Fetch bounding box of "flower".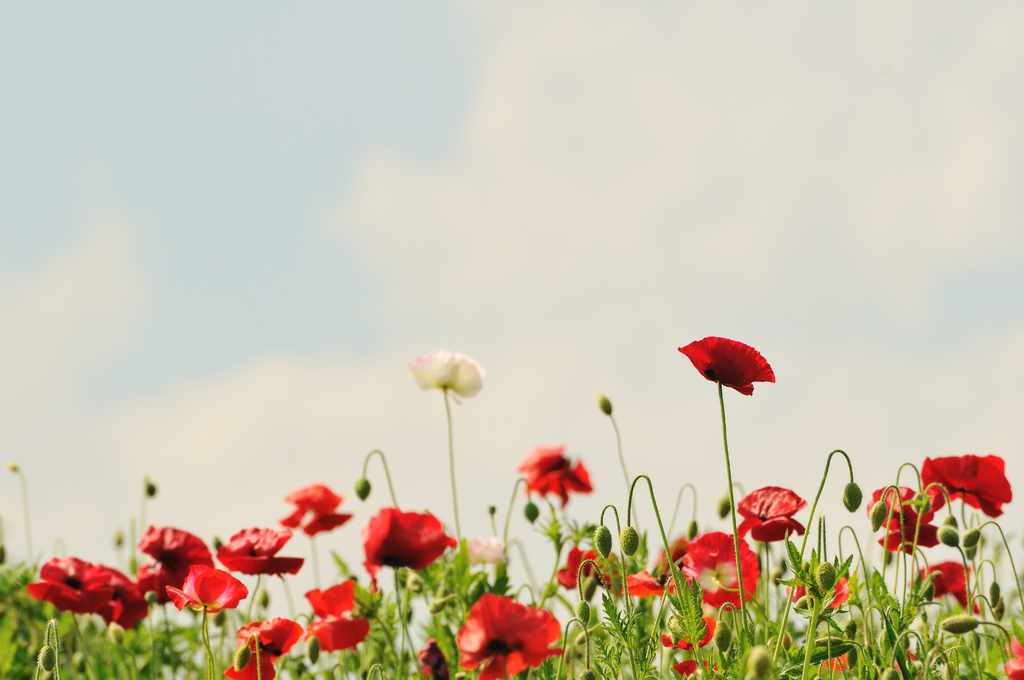
Bbox: x1=308, y1=579, x2=368, y2=650.
